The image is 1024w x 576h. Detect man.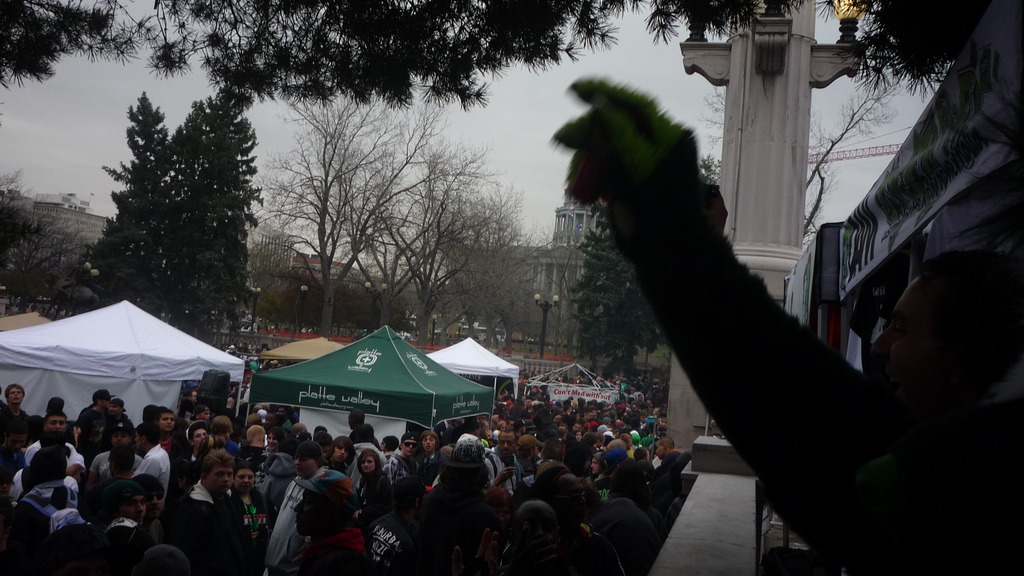
Detection: region(168, 451, 237, 575).
